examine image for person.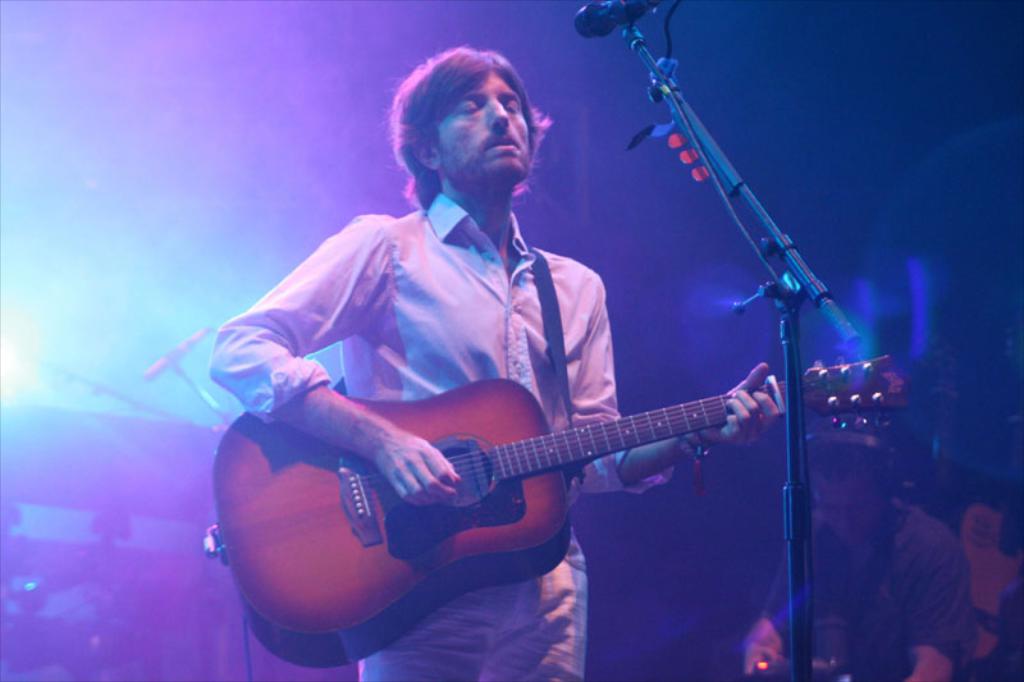
Examination result: [210,40,782,681].
